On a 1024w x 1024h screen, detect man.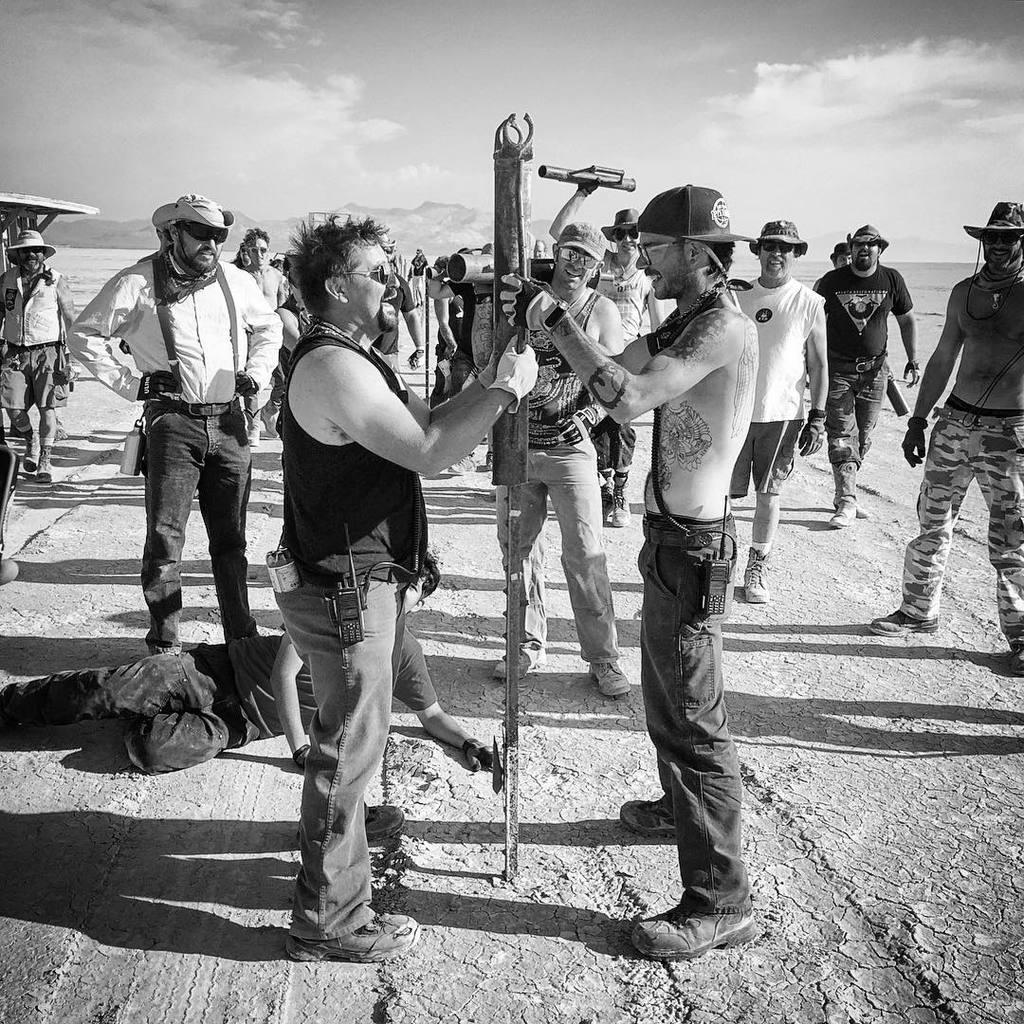
363:228:427:376.
